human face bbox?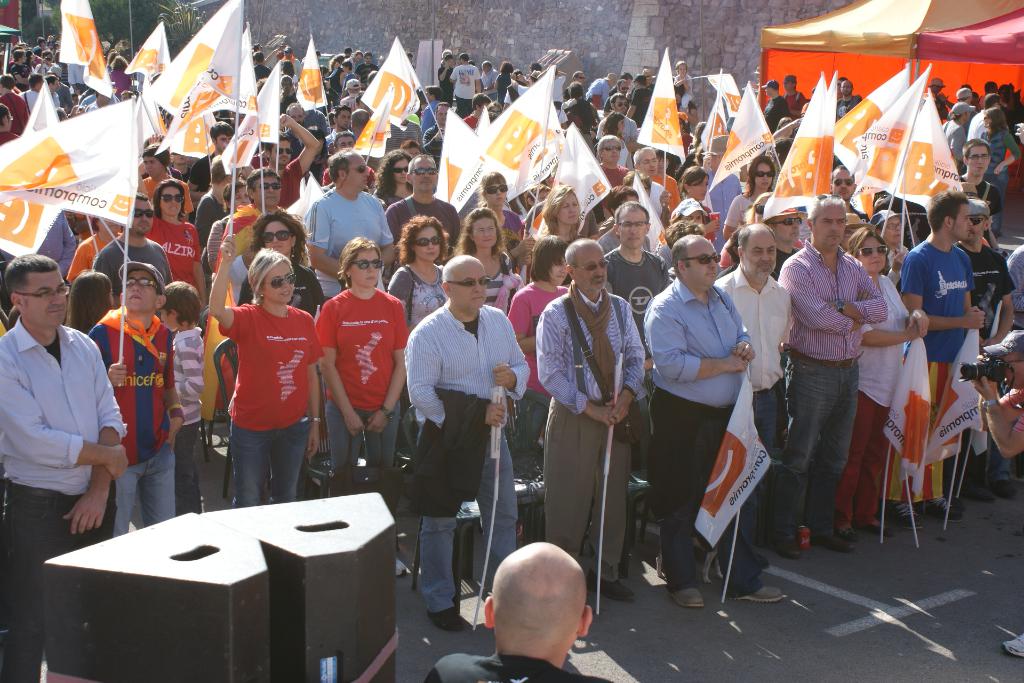
<region>134, 197, 152, 229</region>
